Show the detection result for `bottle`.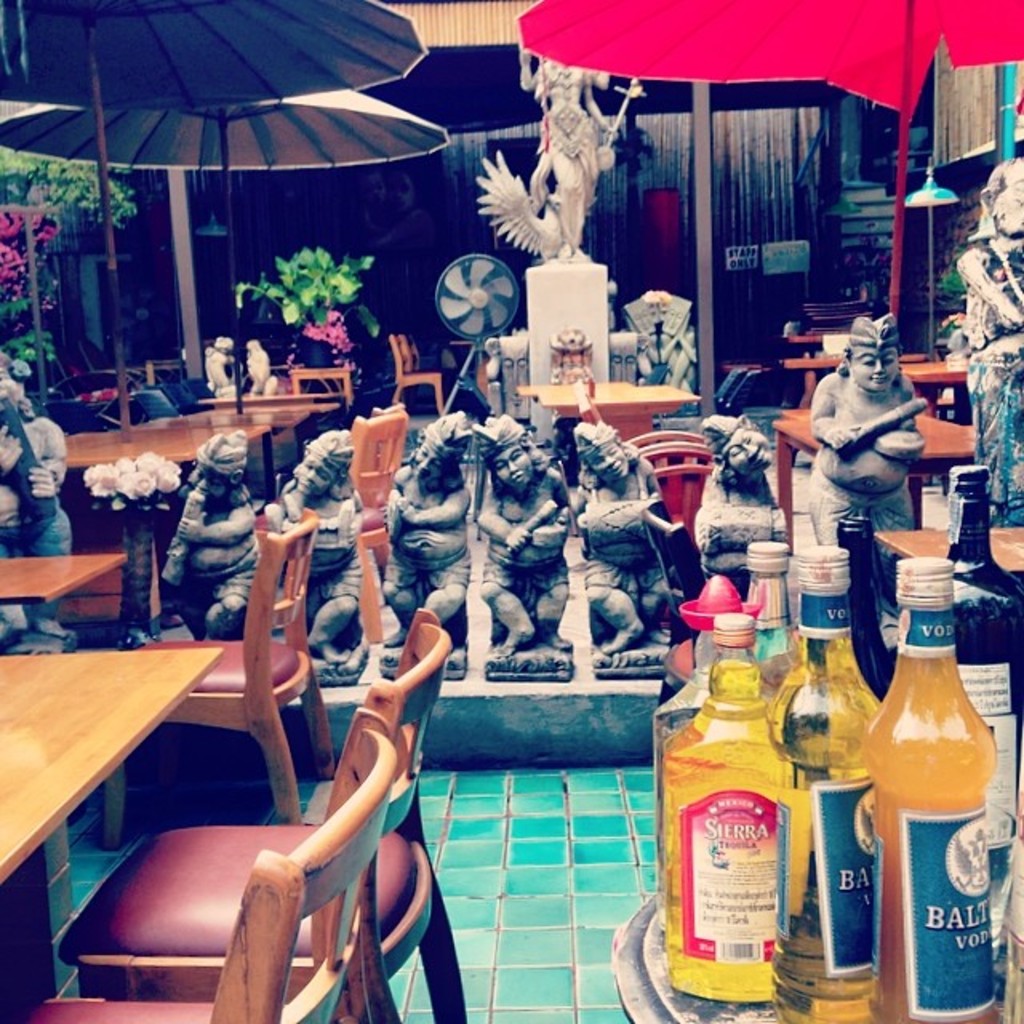
l=826, t=512, r=893, b=710.
